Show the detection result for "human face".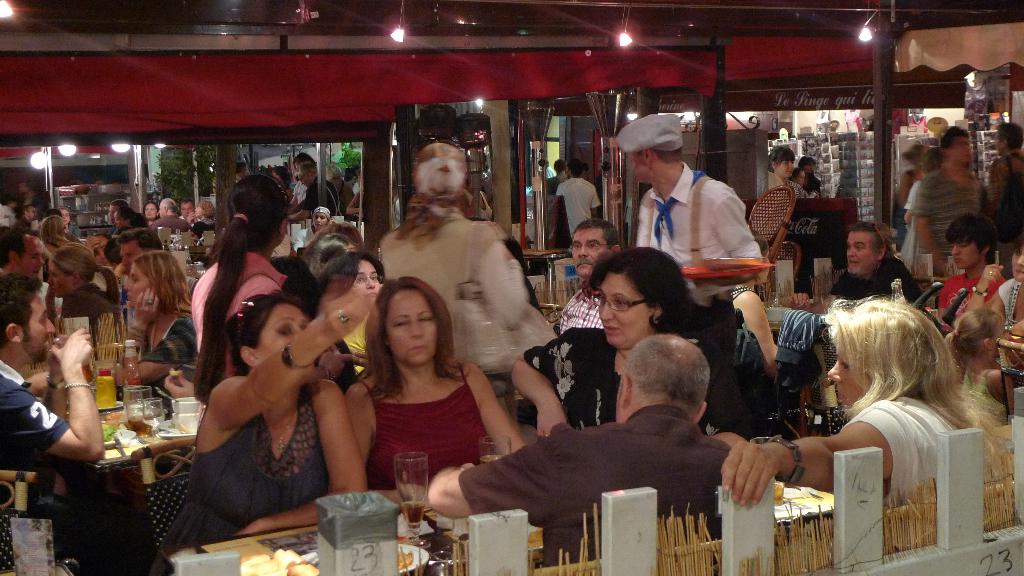
<bbox>1009, 250, 1023, 272</bbox>.
